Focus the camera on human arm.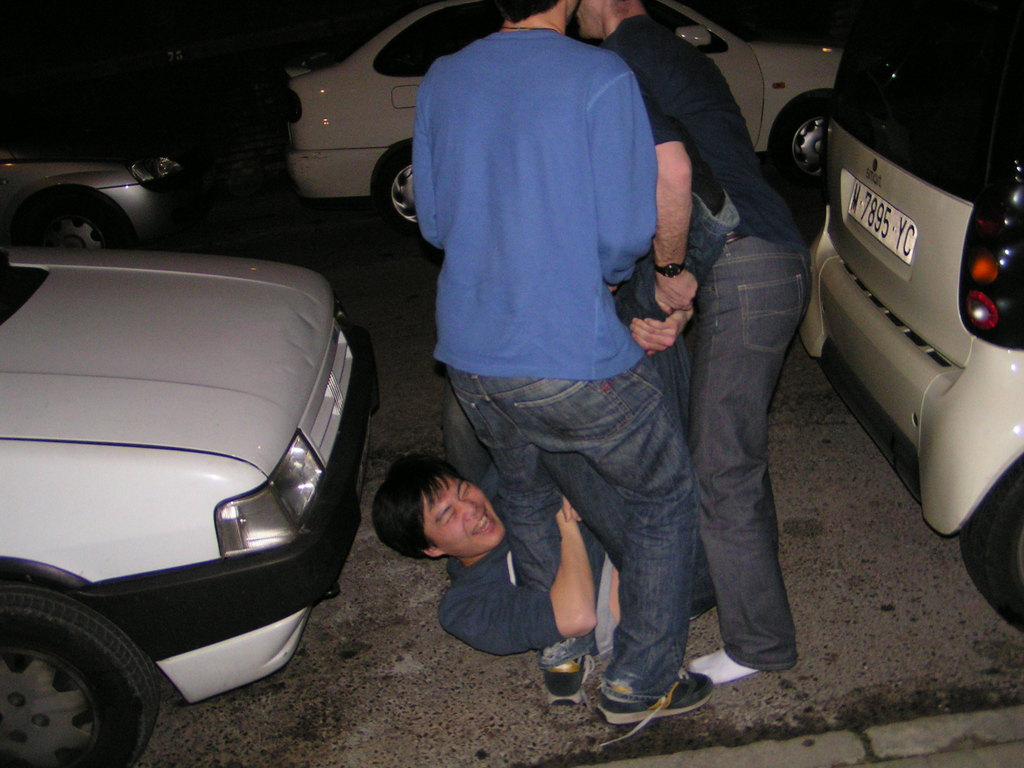
Focus region: 647,93,700,315.
